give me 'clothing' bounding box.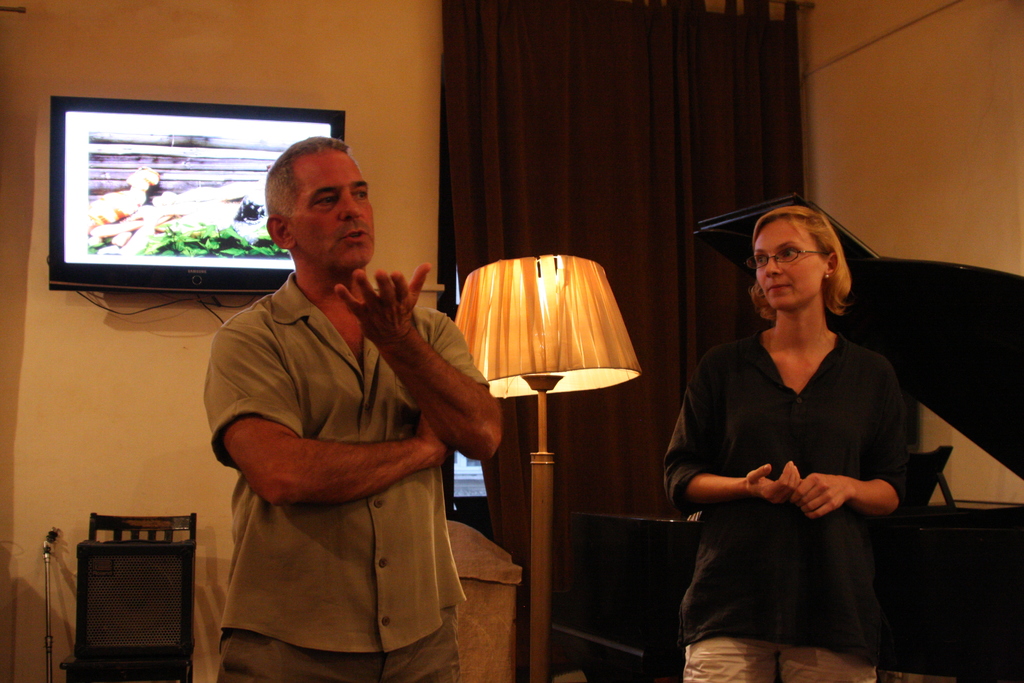
660:330:909:682.
